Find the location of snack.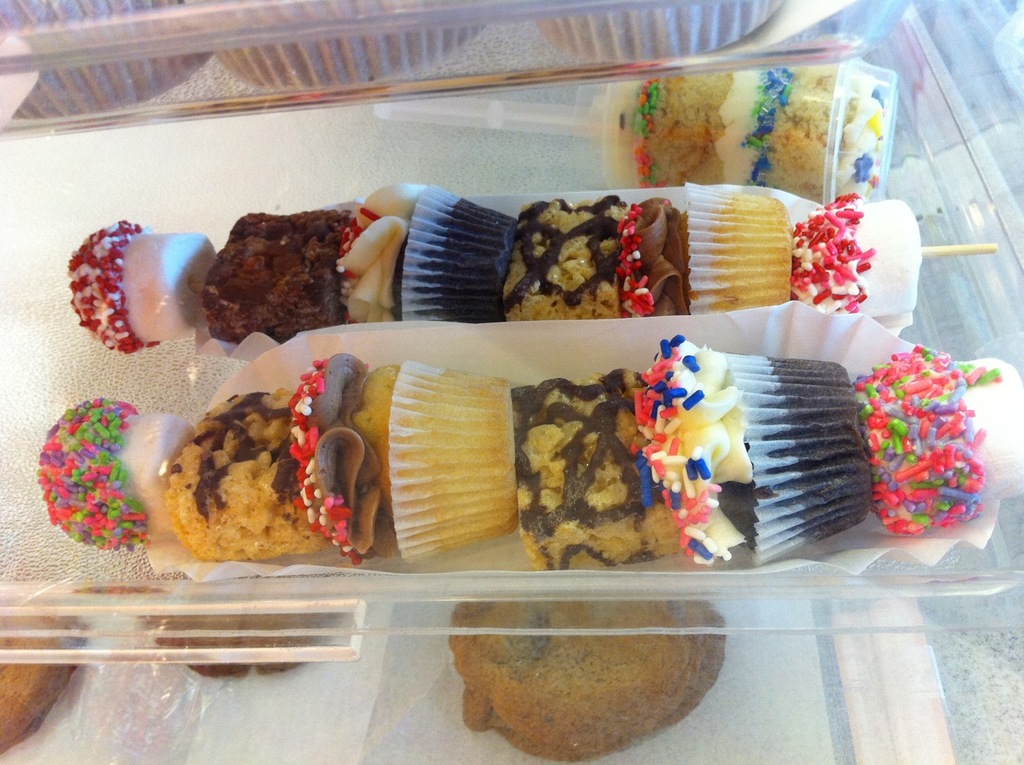
Location: rect(796, 207, 917, 334).
